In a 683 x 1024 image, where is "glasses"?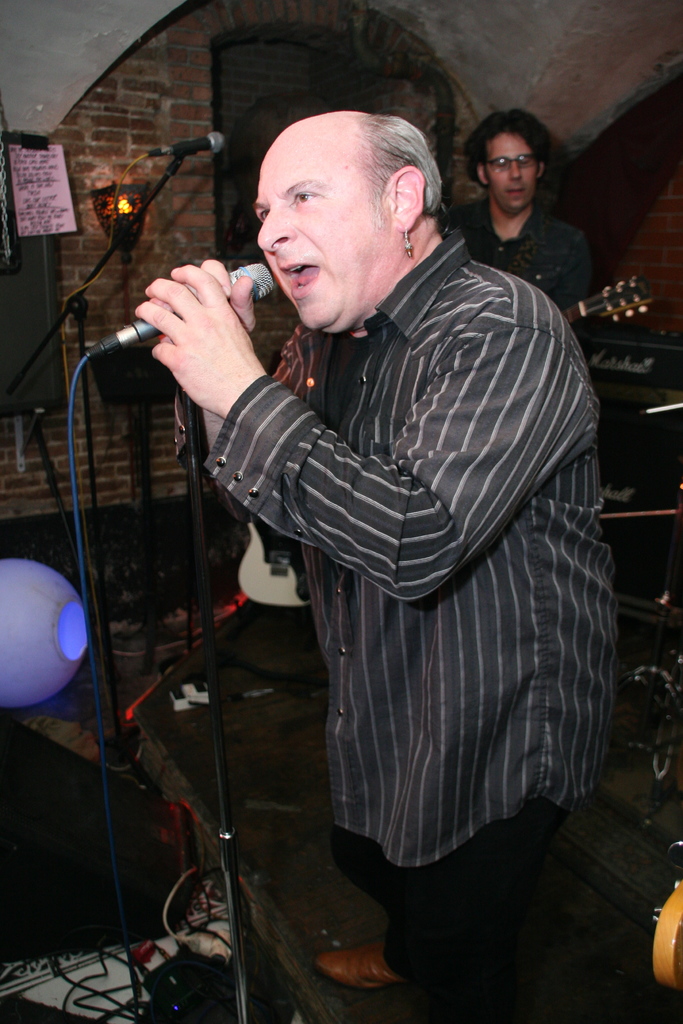
<region>481, 151, 539, 177</region>.
